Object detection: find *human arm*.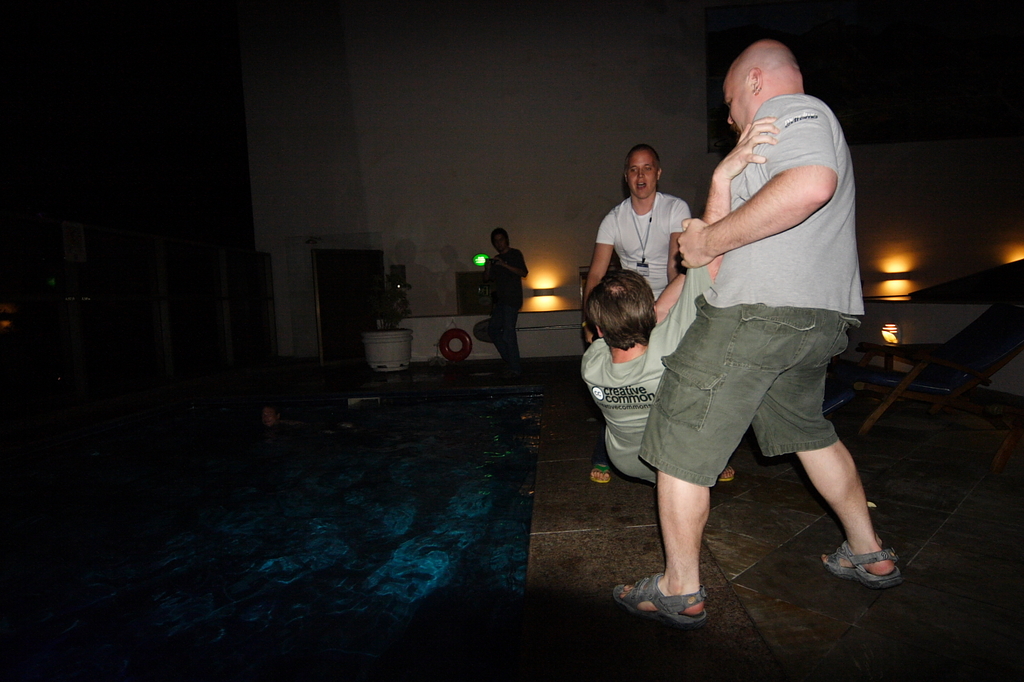
x1=667 y1=203 x2=691 y2=280.
